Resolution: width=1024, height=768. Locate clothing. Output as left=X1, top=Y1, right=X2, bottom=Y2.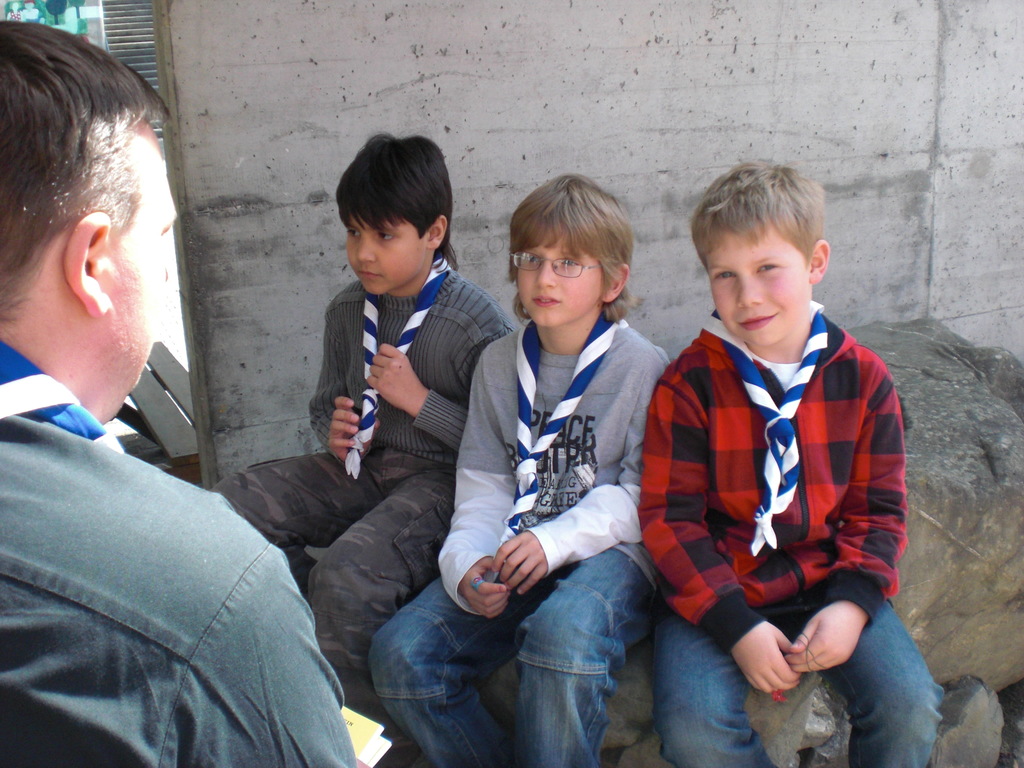
left=632, top=303, right=941, bottom=763.
